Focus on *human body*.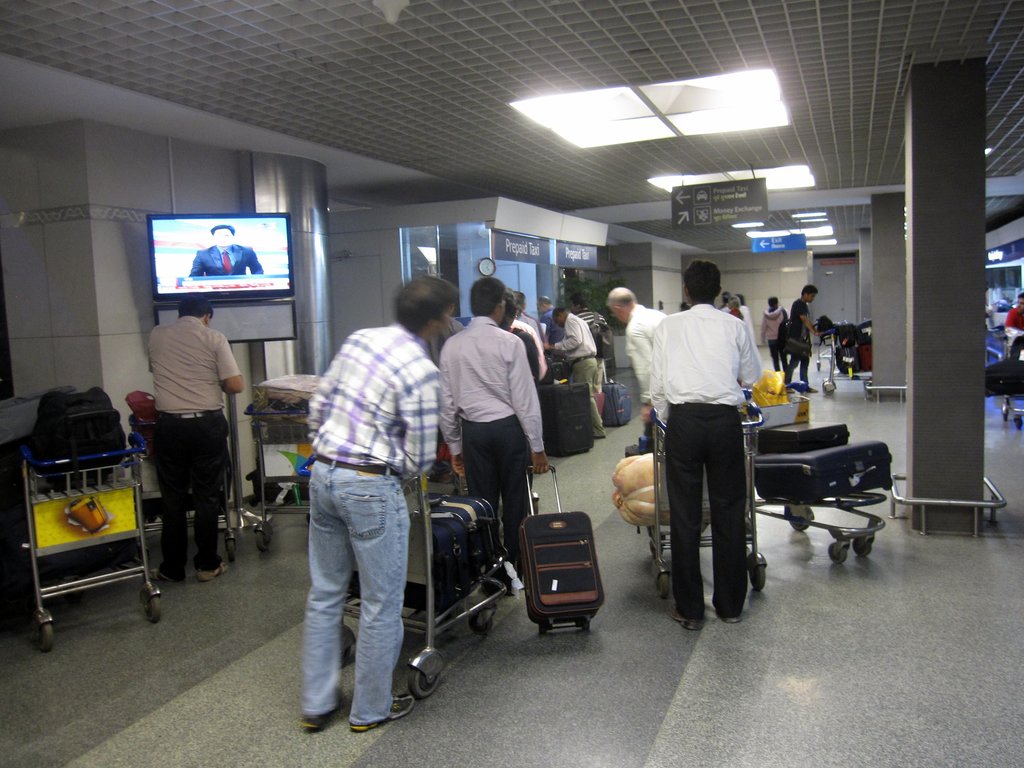
Focused at bbox=[138, 298, 250, 585].
